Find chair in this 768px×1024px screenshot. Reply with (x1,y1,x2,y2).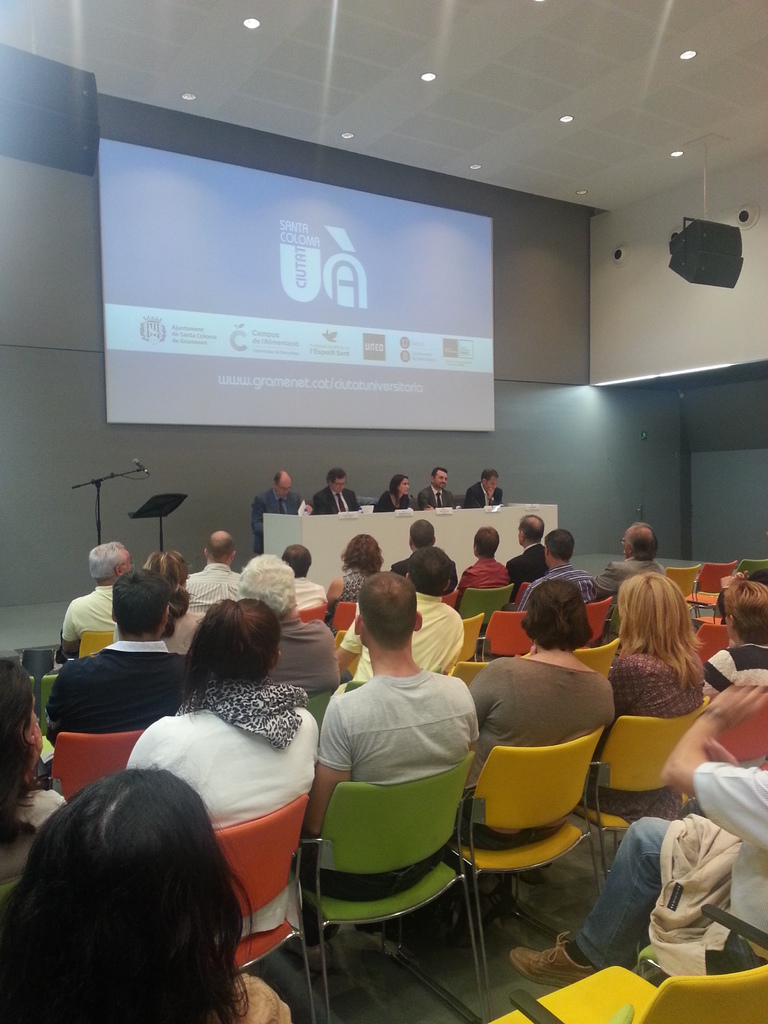
(294,599,327,621).
